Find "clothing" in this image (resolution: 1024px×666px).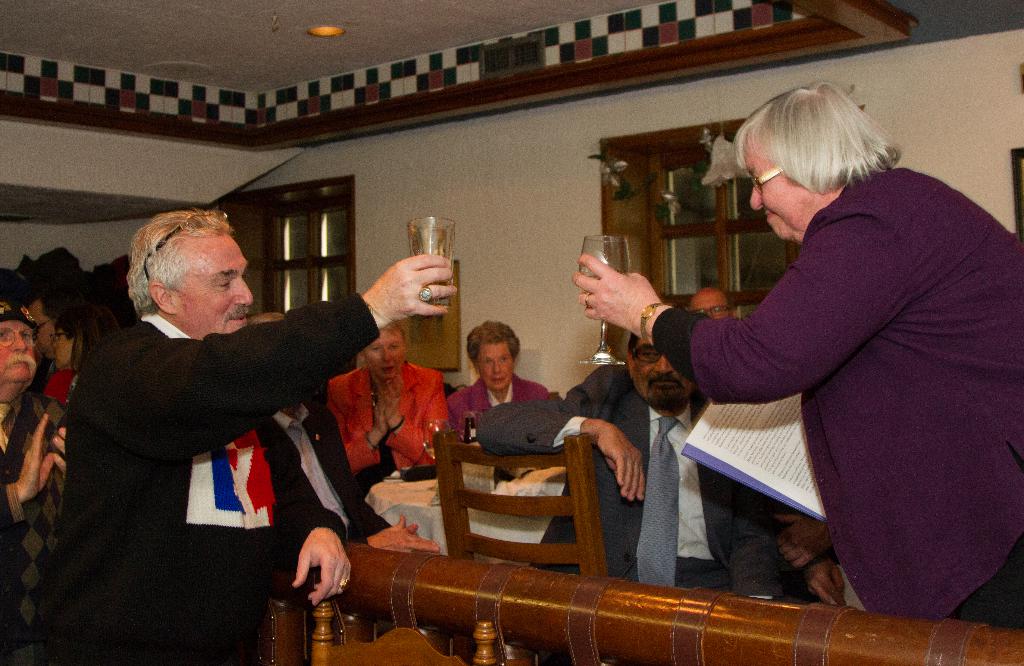
bbox(35, 261, 373, 665).
